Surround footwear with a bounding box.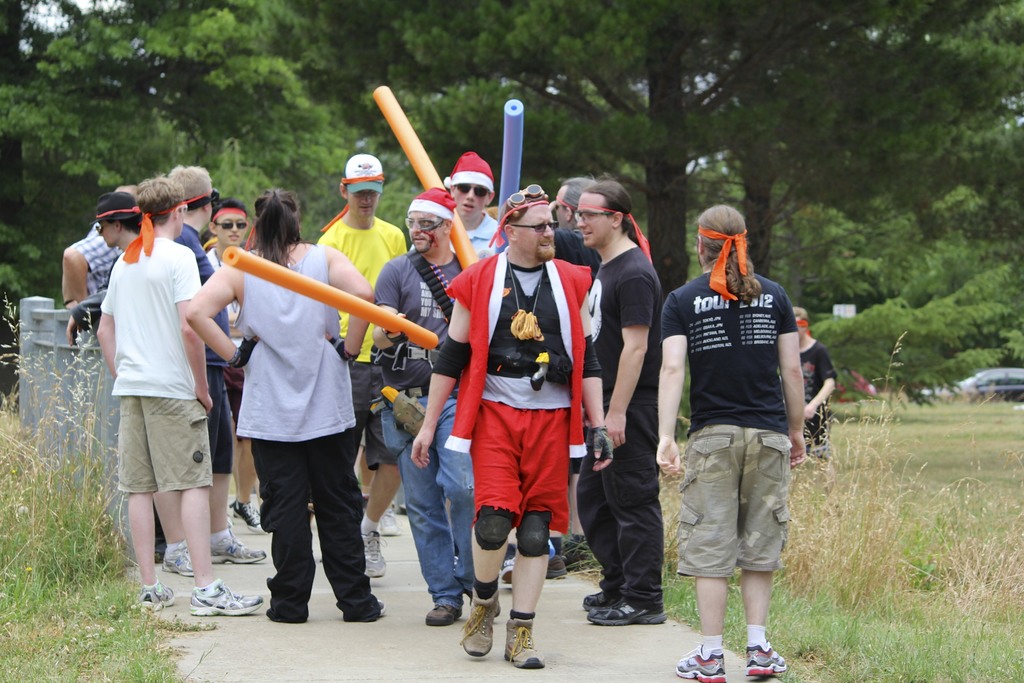
x1=354 y1=528 x2=387 y2=583.
